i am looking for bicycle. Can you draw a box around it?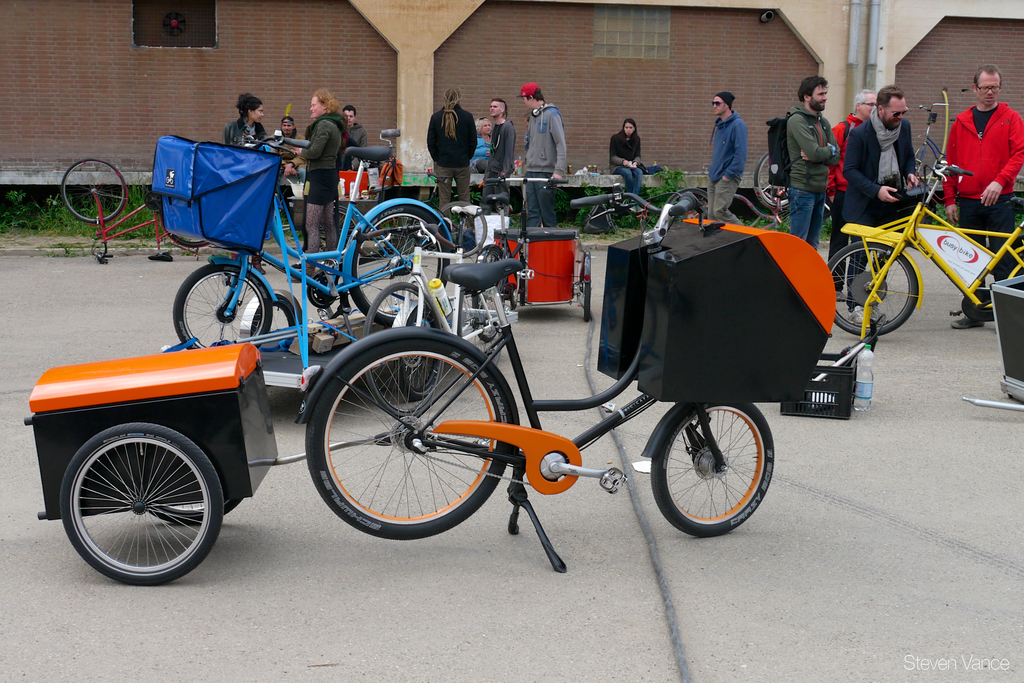
Sure, the bounding box is locate(358, 201, 506, 416).
